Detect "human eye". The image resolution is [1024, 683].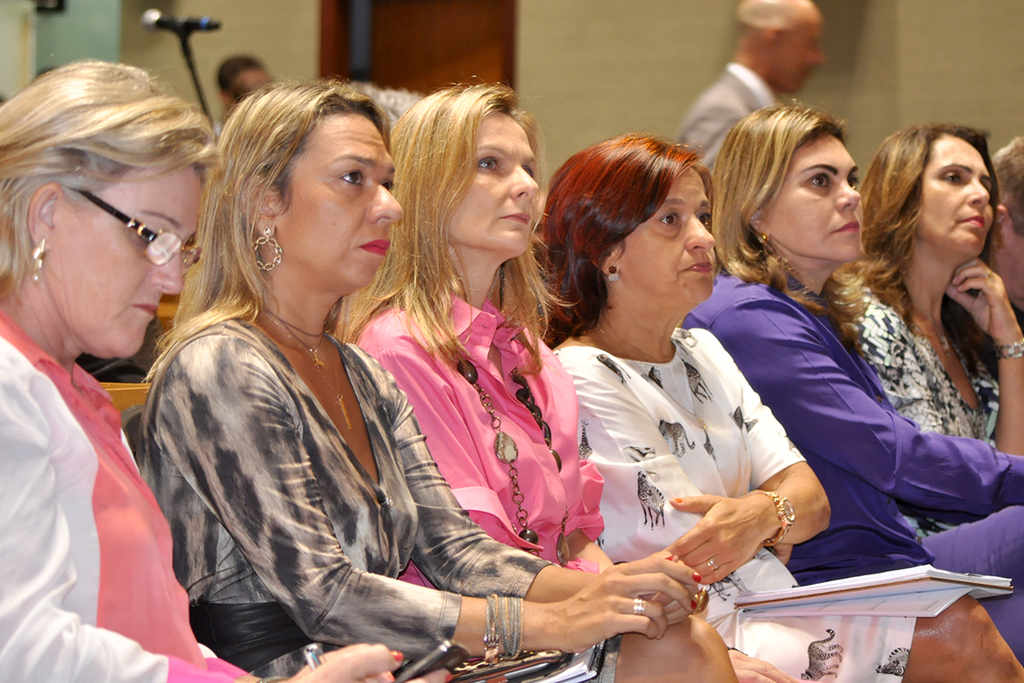
x1=847, y1=172, x2=864, y2=193.
